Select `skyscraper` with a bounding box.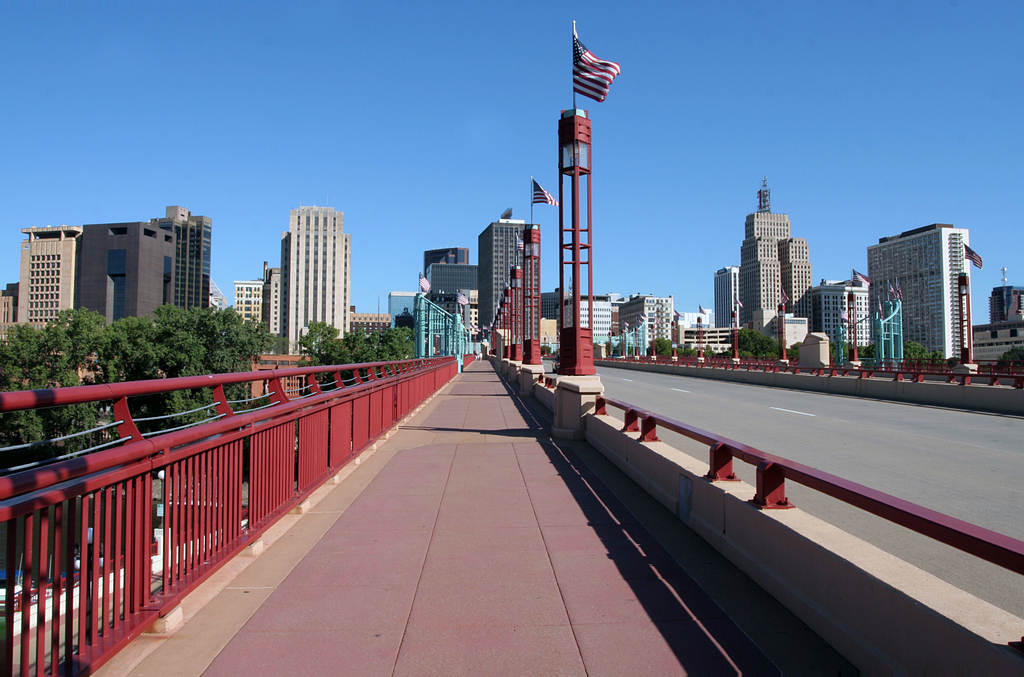
426:240:469:348.
